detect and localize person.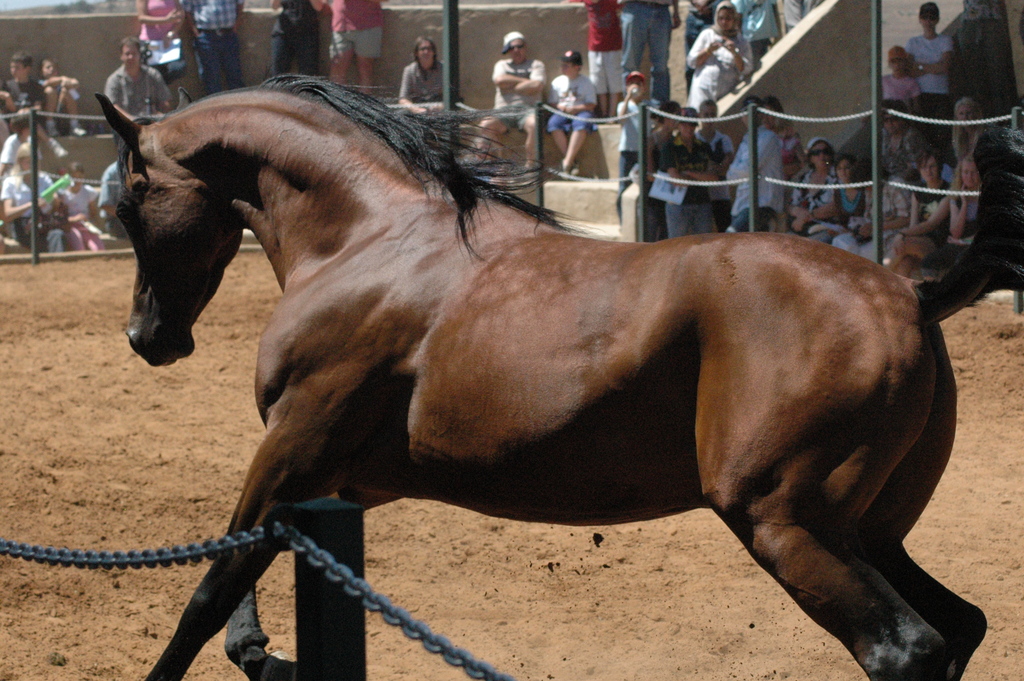
Localized at <region>67, 167, 102, 252</region>.
